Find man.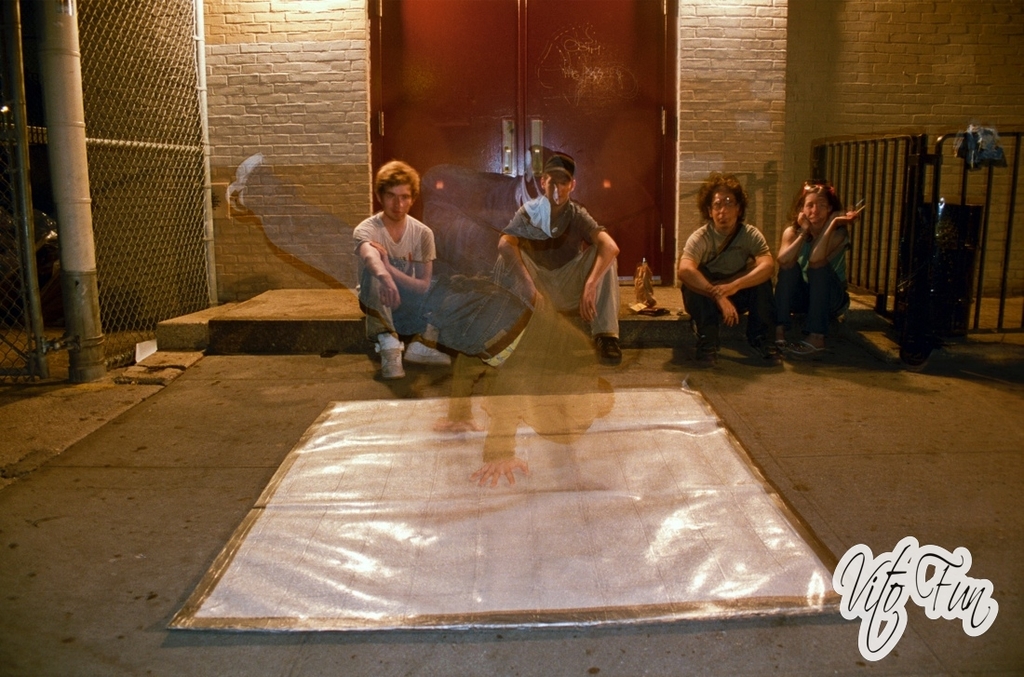
detection(340, 156, 439, 376).
